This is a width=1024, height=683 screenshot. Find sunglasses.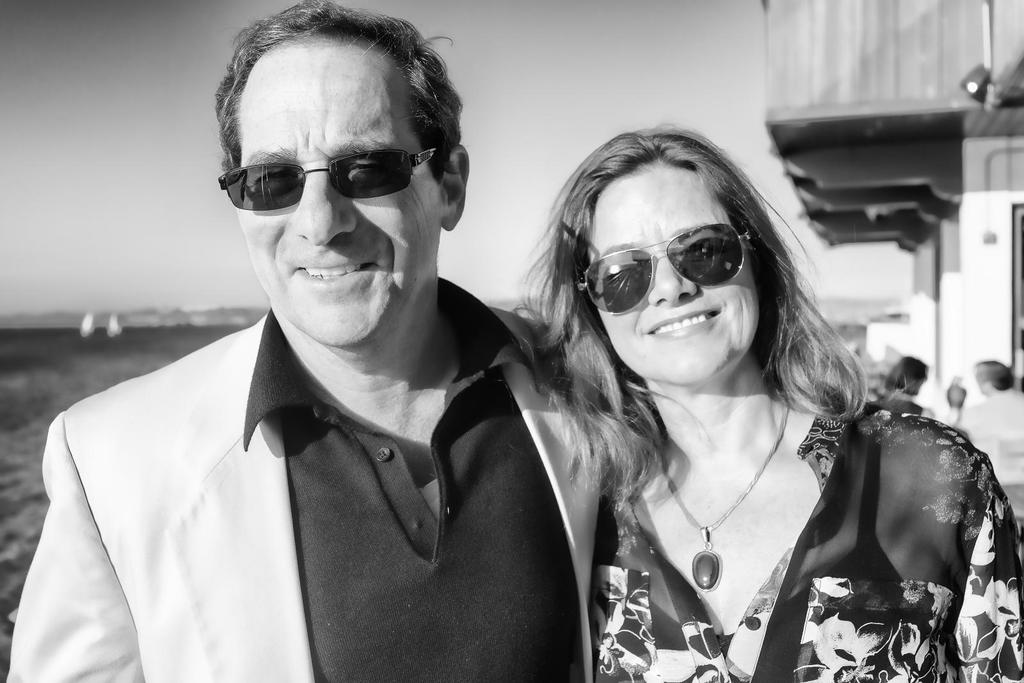
Bounding box: [216,152,436,210].
